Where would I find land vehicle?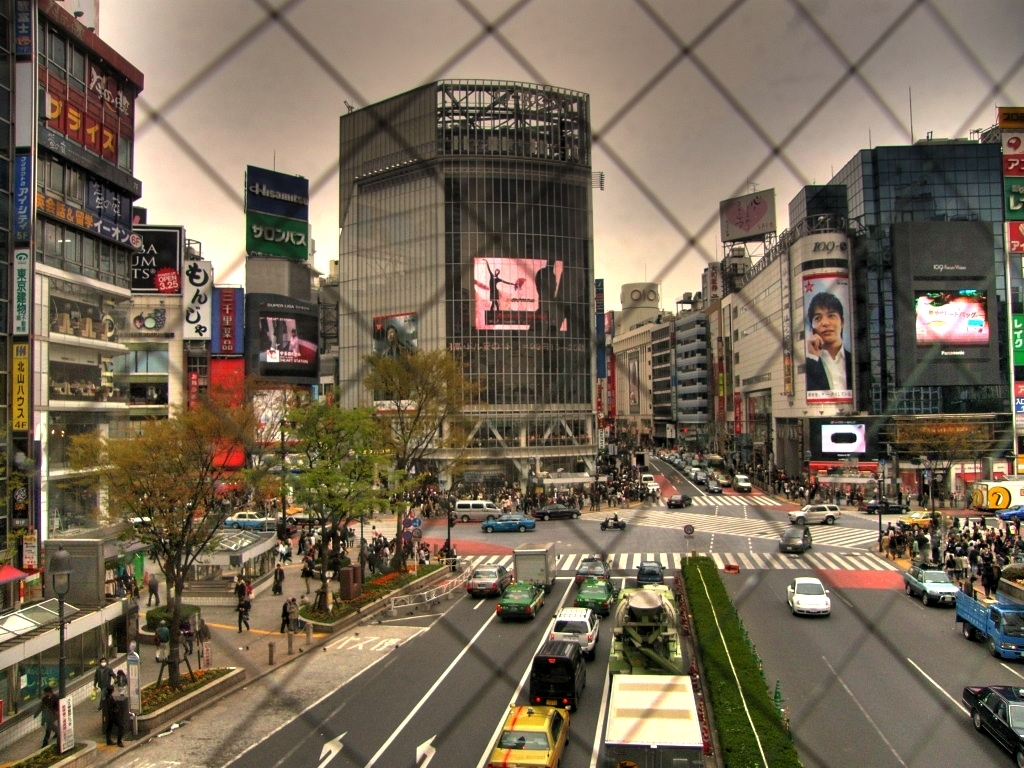
At locate(485, 516, 534, 532).
